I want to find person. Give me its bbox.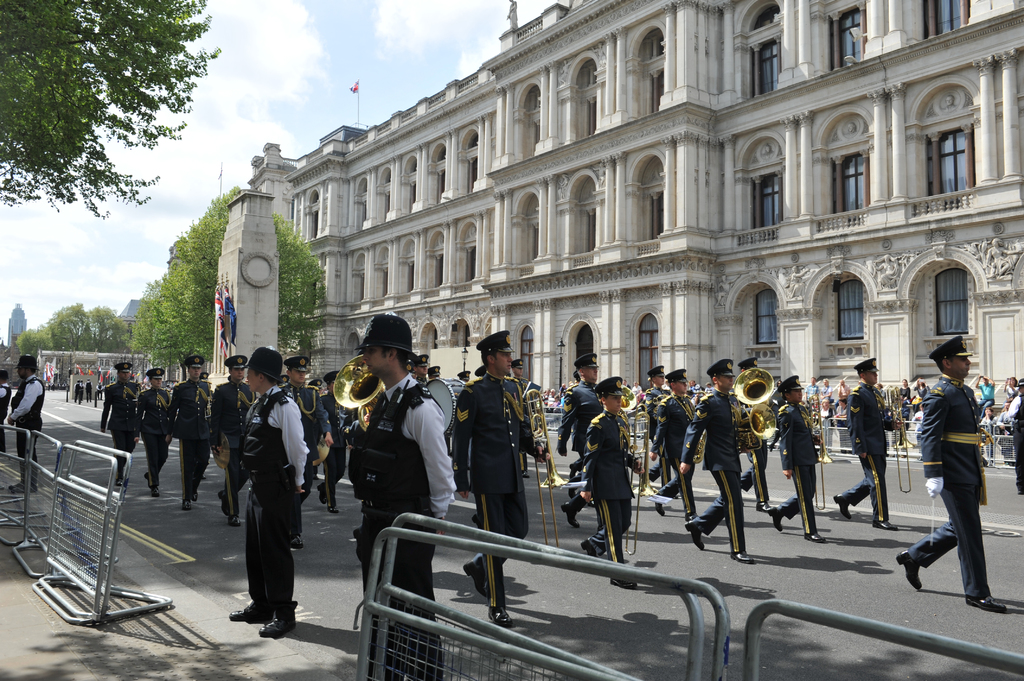
(735, 359, 777, 522).
